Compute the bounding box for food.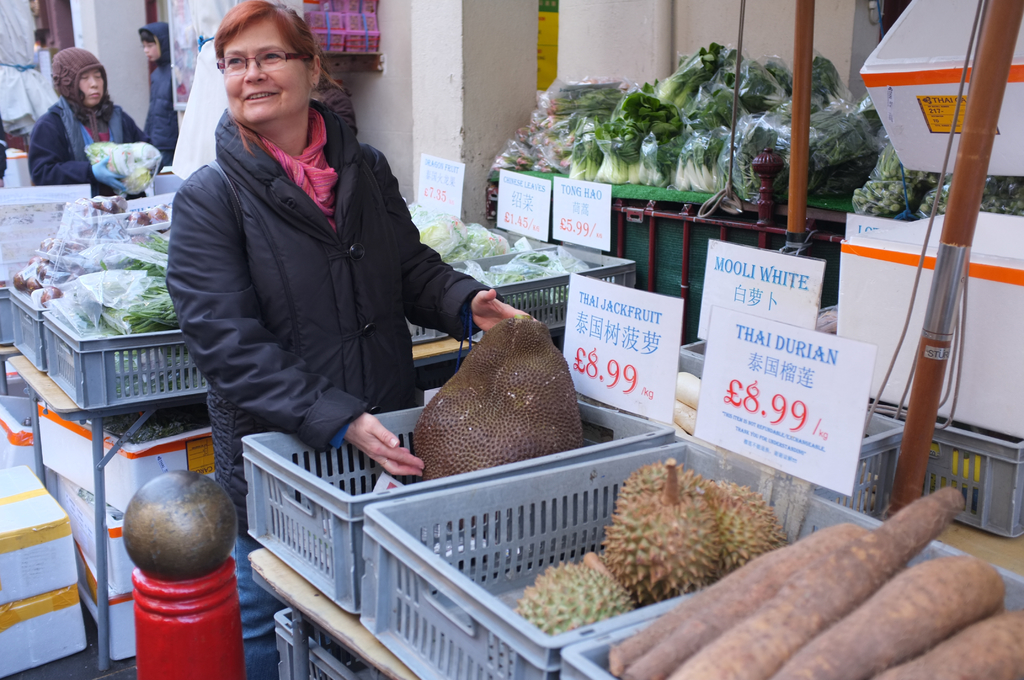
crop(413, 315, 583, 482).
